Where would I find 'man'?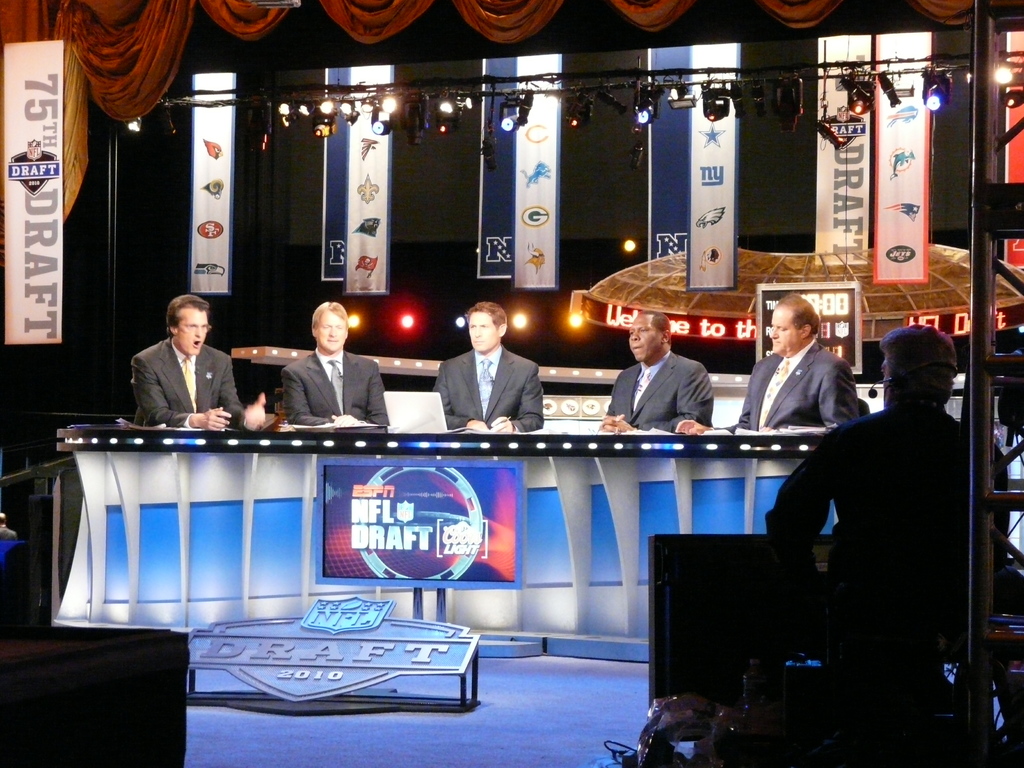
At box(733, 296, 855, 428).
